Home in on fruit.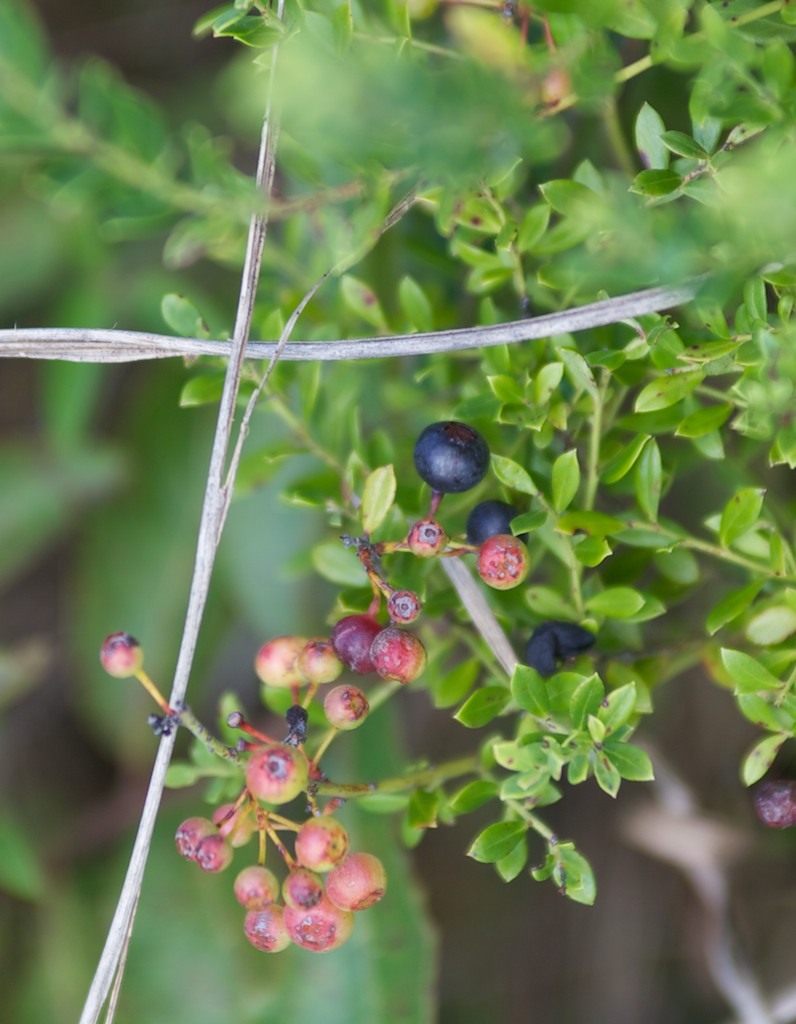
Homed in at <box>751,753,795,831</box>.
